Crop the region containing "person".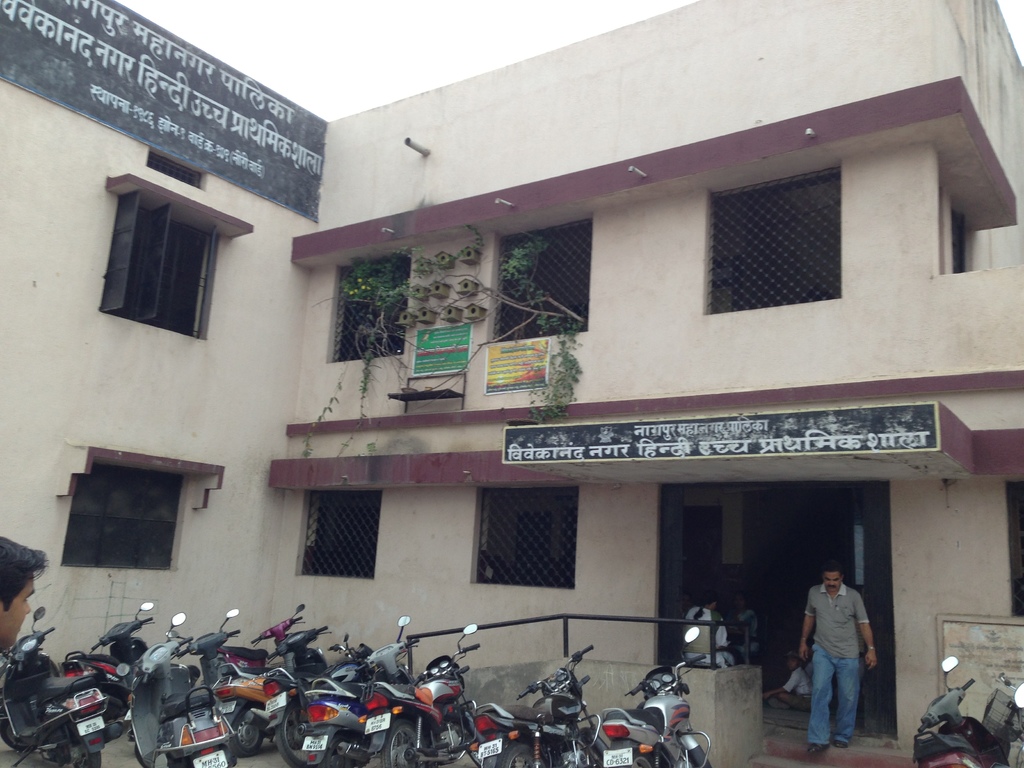
Crop region: BBox(804, 563, 889, 758).
